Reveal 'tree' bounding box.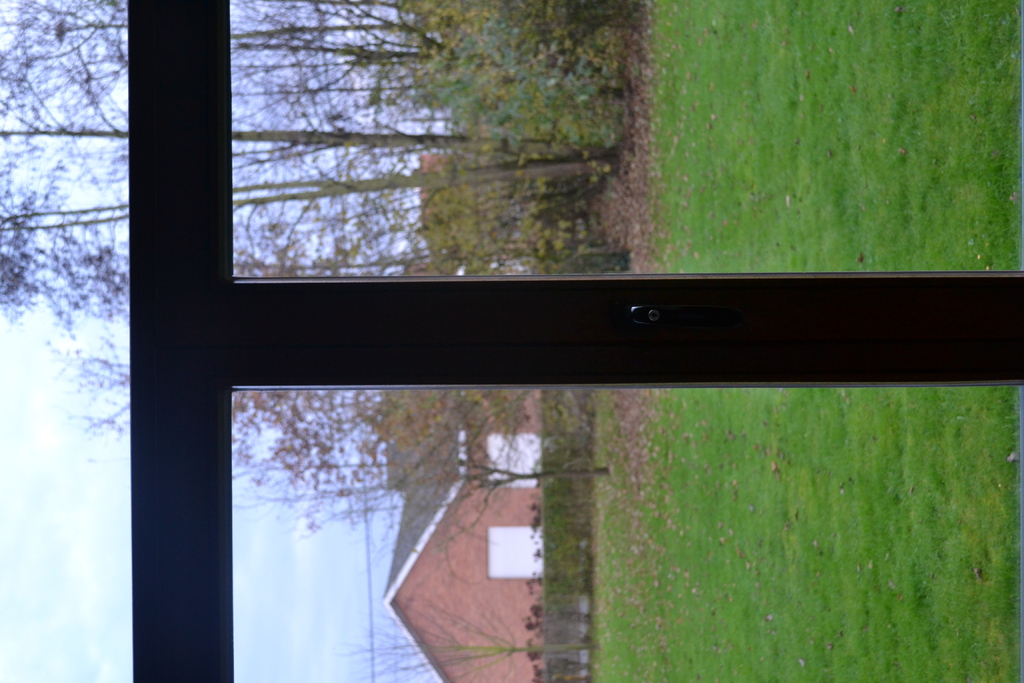
Revealed: 27,343,614,524.
